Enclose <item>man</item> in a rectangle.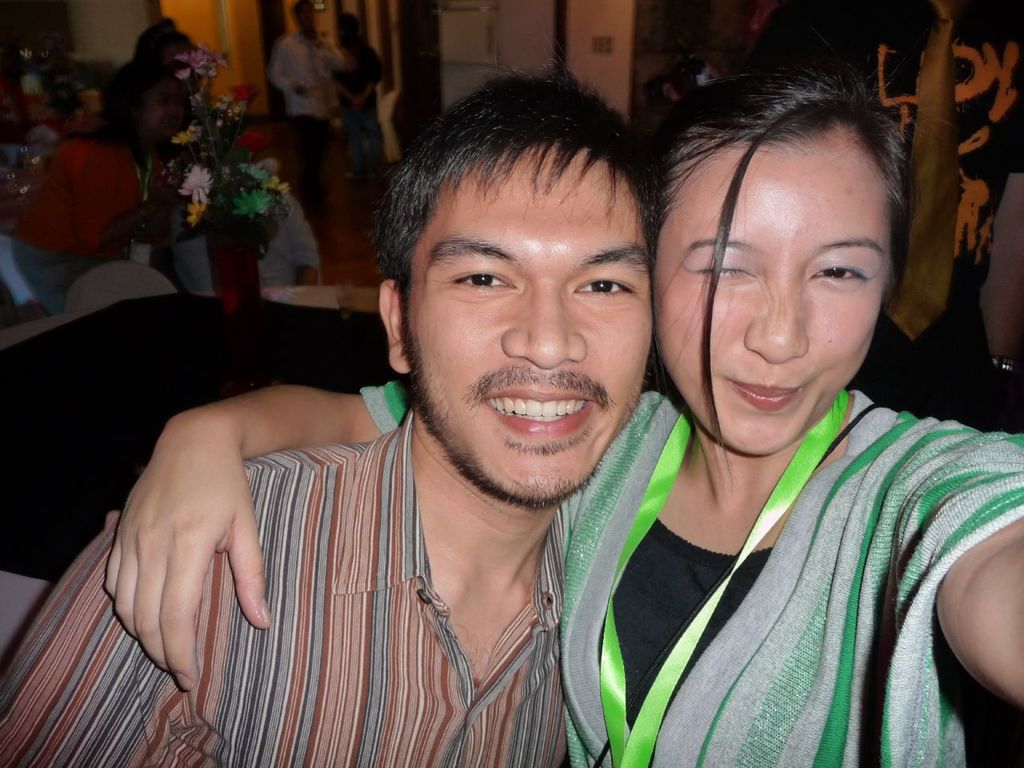
Rect(260, 2, 352, 224).
